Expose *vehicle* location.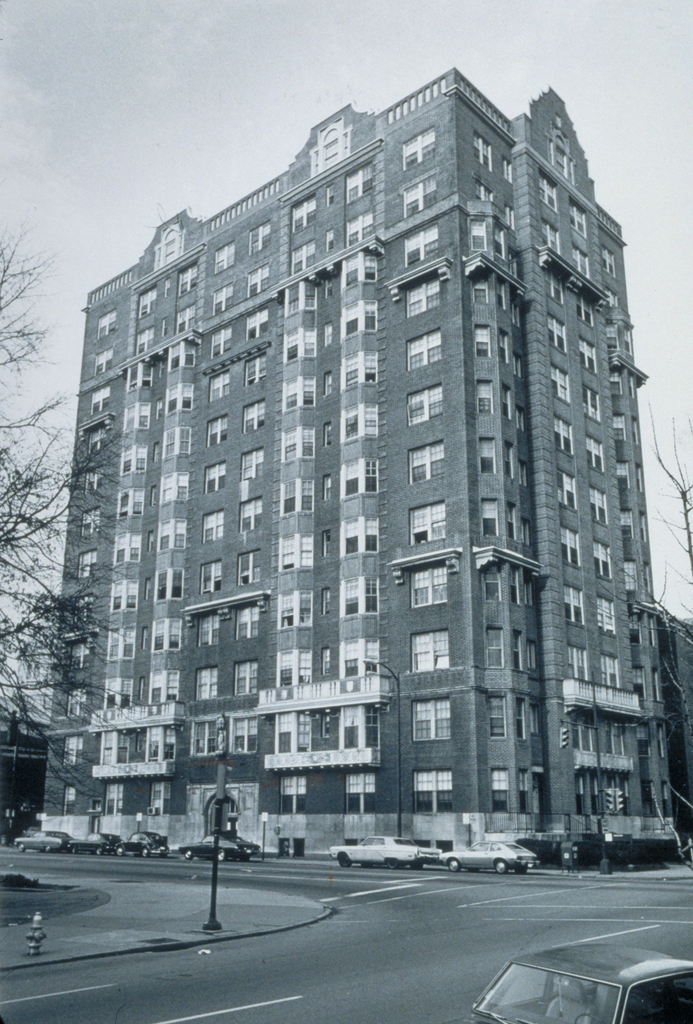
Exposed at box(54, 836, 122, 858).
